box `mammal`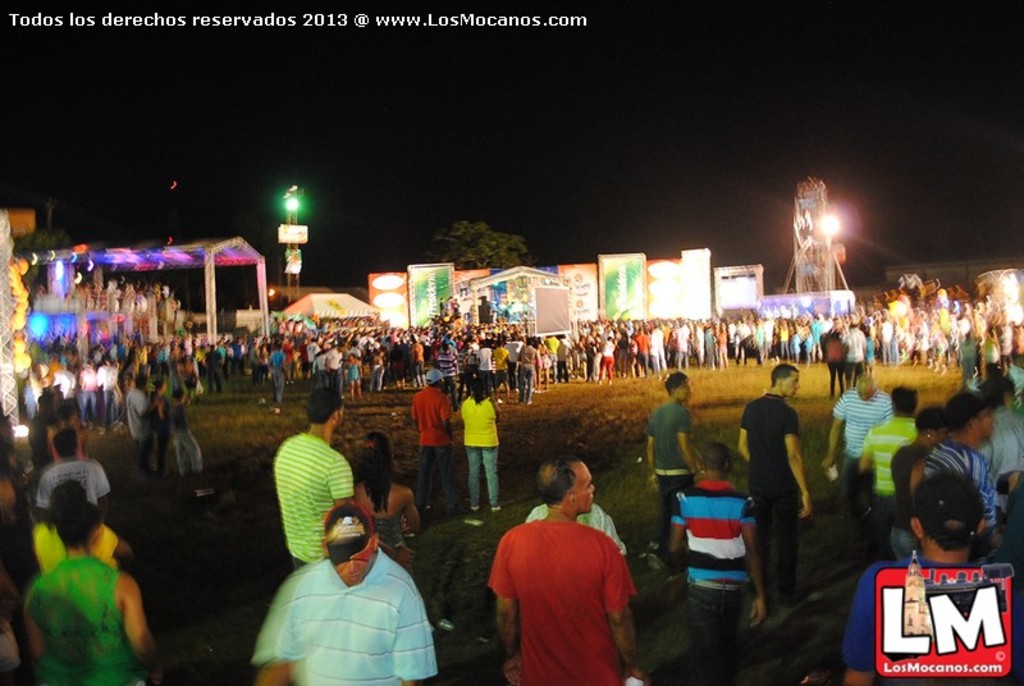
rect(457, 372, 502, 511)
